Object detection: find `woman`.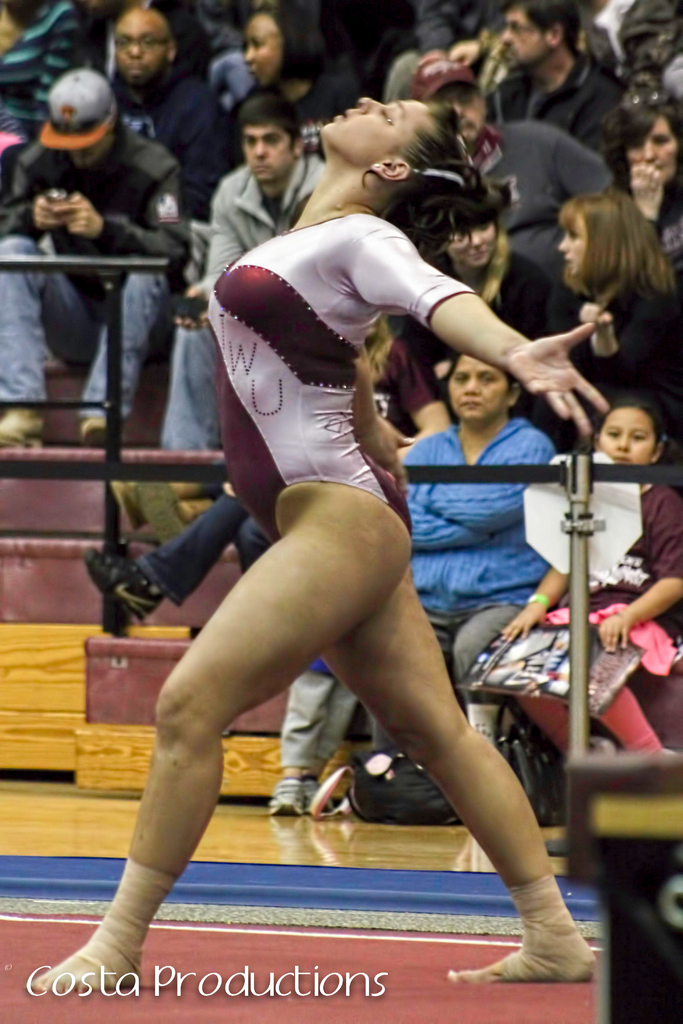
crop(551, 186, 682, 481).
